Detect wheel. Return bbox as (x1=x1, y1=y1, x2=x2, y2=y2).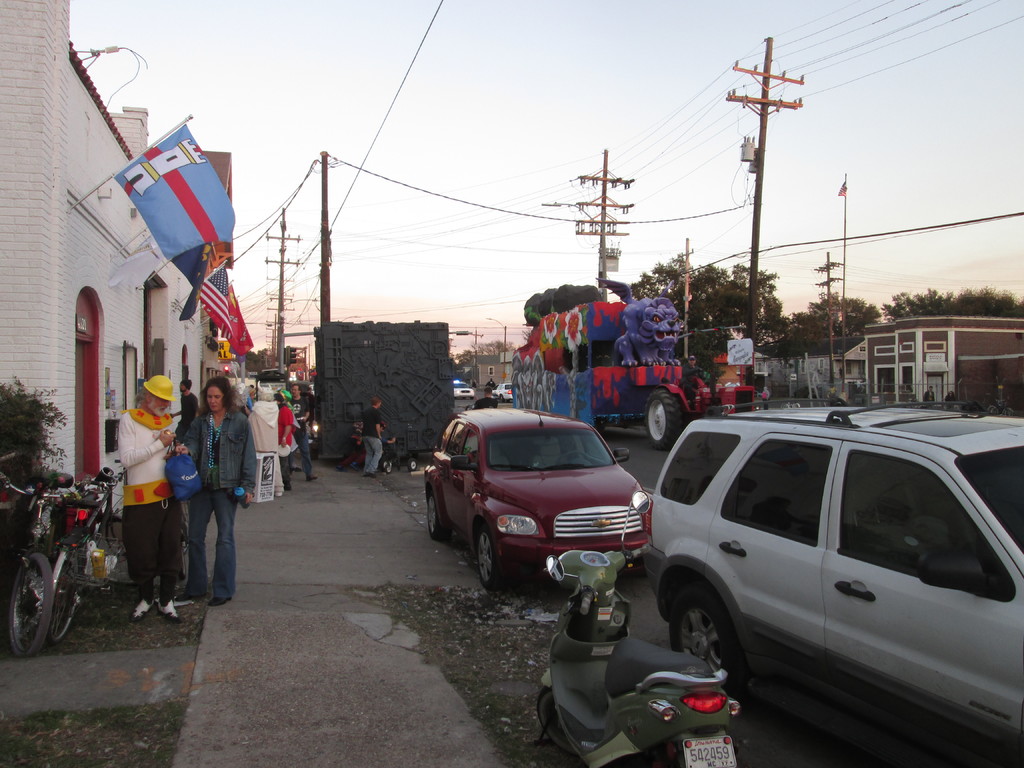
(x1=96, y1=512, x2=165, y2=590).
